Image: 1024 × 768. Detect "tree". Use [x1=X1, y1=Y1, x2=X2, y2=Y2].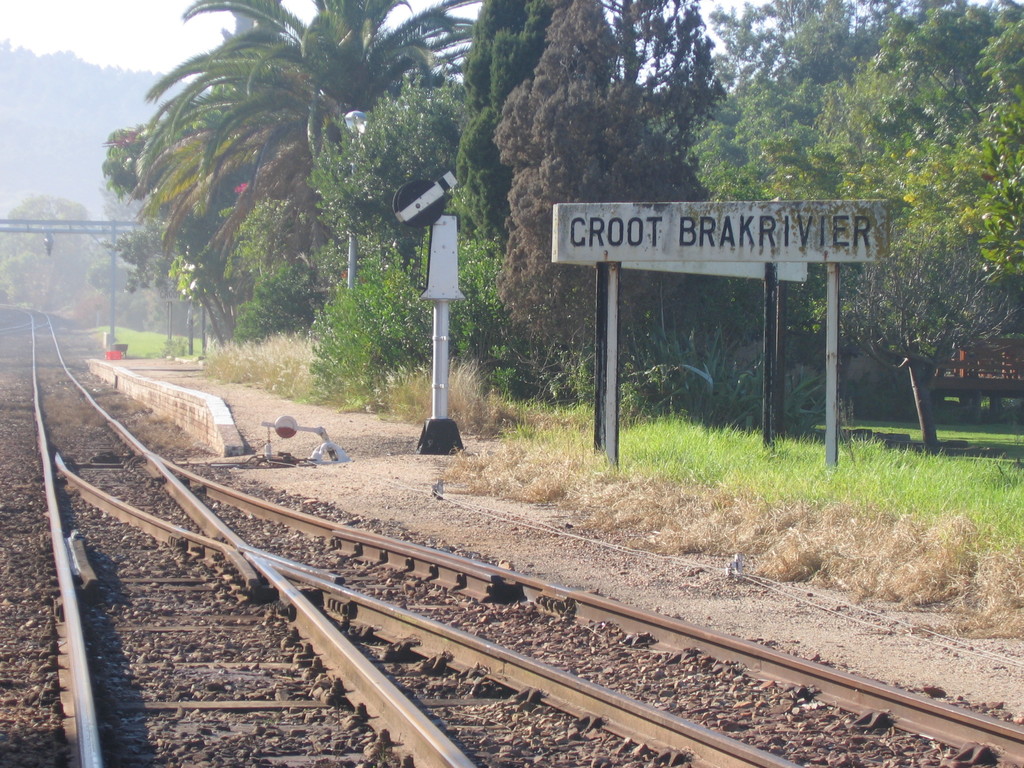
[x1=456, y1=0, x2=568, y2=241].
